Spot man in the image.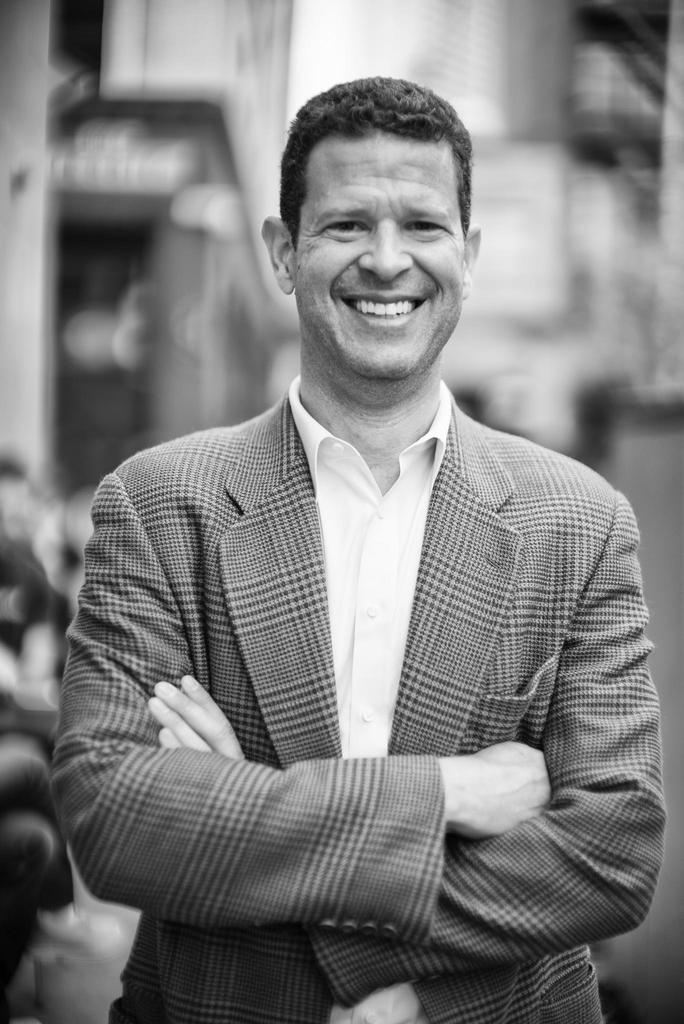
man found at {"left": 47, "top": 68, "right": 660, "bottom": 1023}.
